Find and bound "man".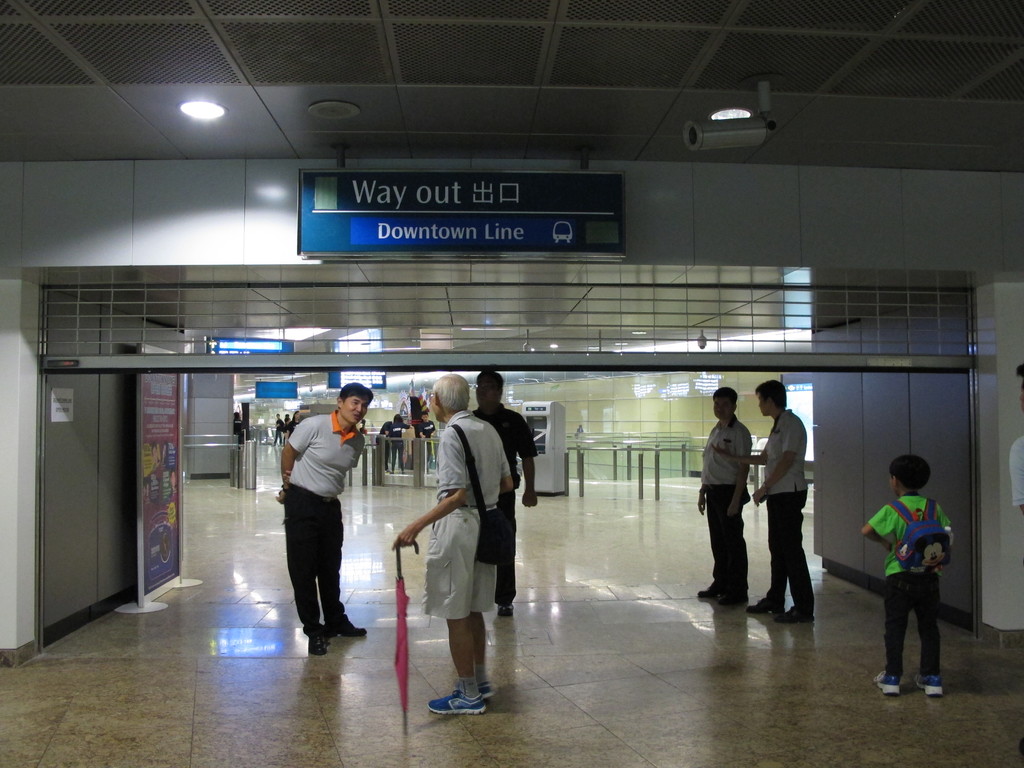
Bound: <bbox>470, 374, 536, 616</bbox>.
